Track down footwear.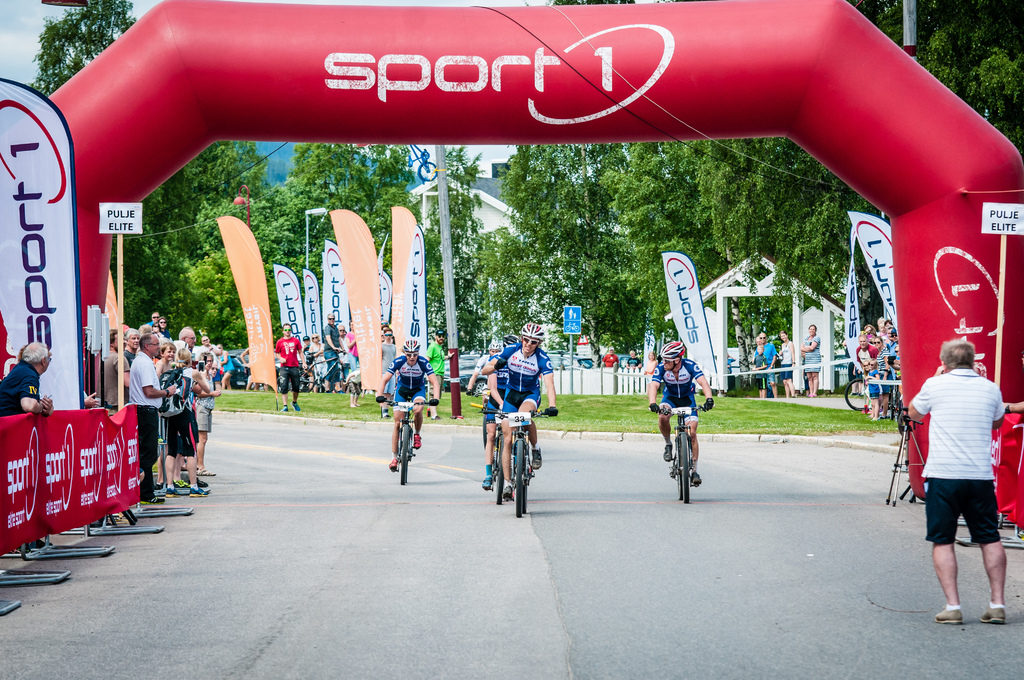
Tracked to {"left": 980, "top": 603, "right": 1006, "bottom": 624}.
